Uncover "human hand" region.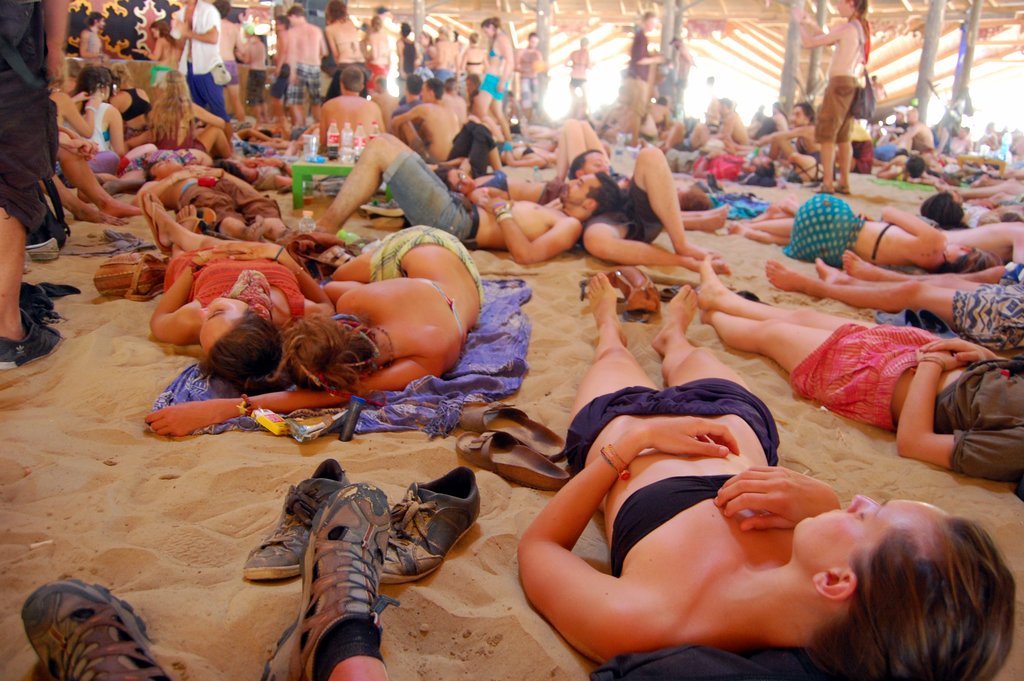
Uncovered: [79,136,99,162].
